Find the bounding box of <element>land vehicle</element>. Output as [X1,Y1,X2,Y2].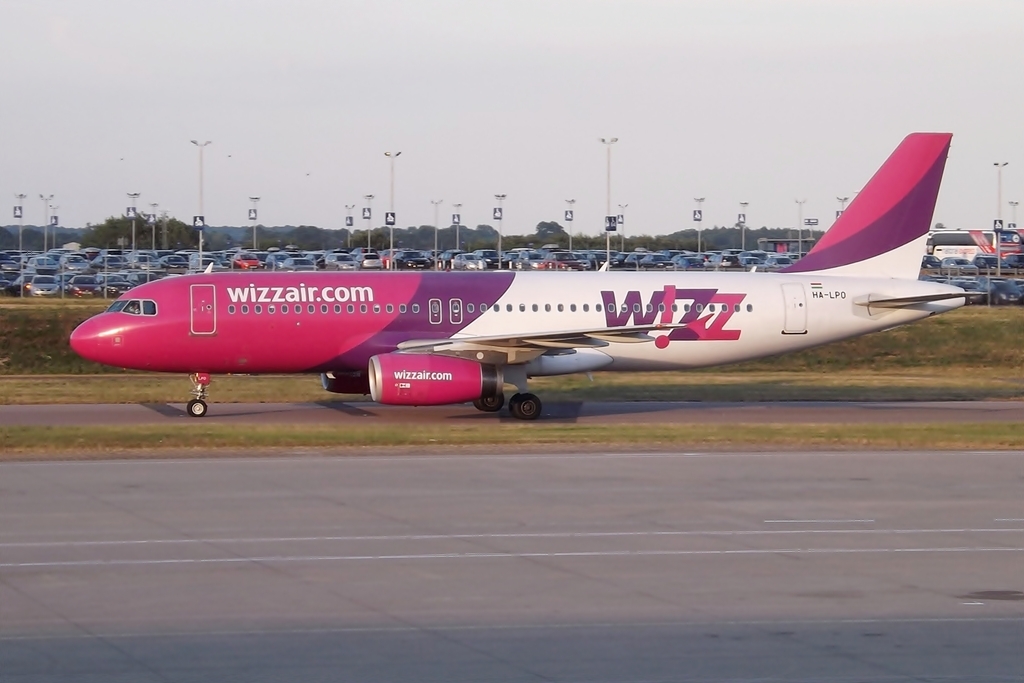
[524,251,541,266].
